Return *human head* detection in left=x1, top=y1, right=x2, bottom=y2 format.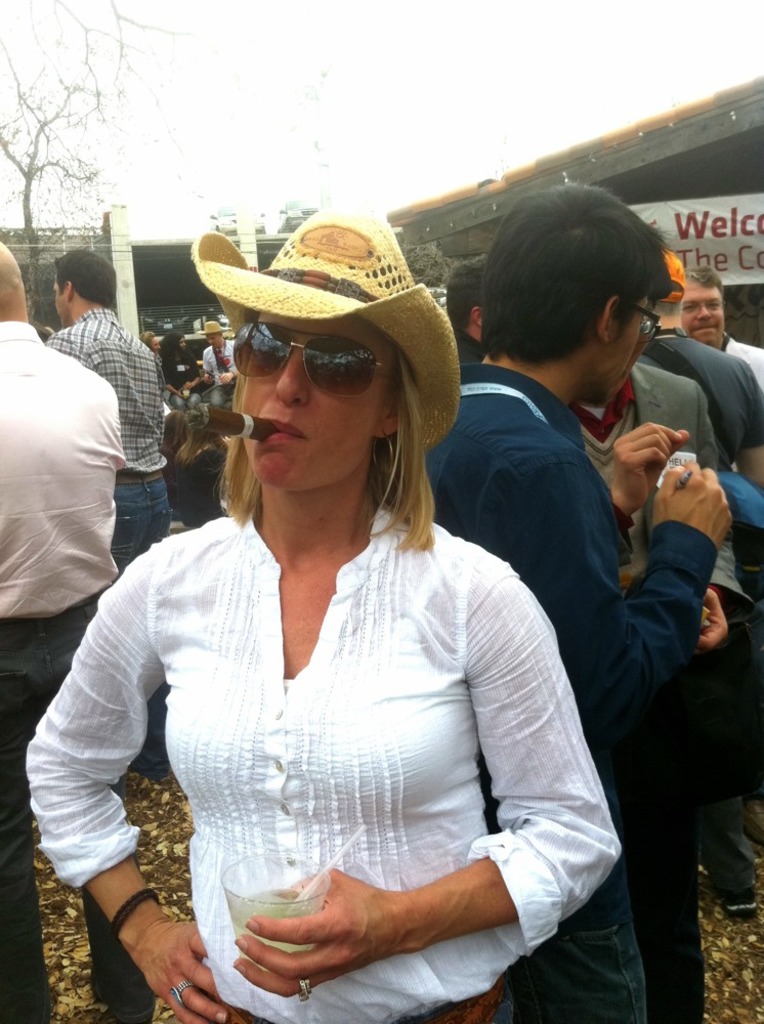
left=163, top=330, right=187, bottom=353.
